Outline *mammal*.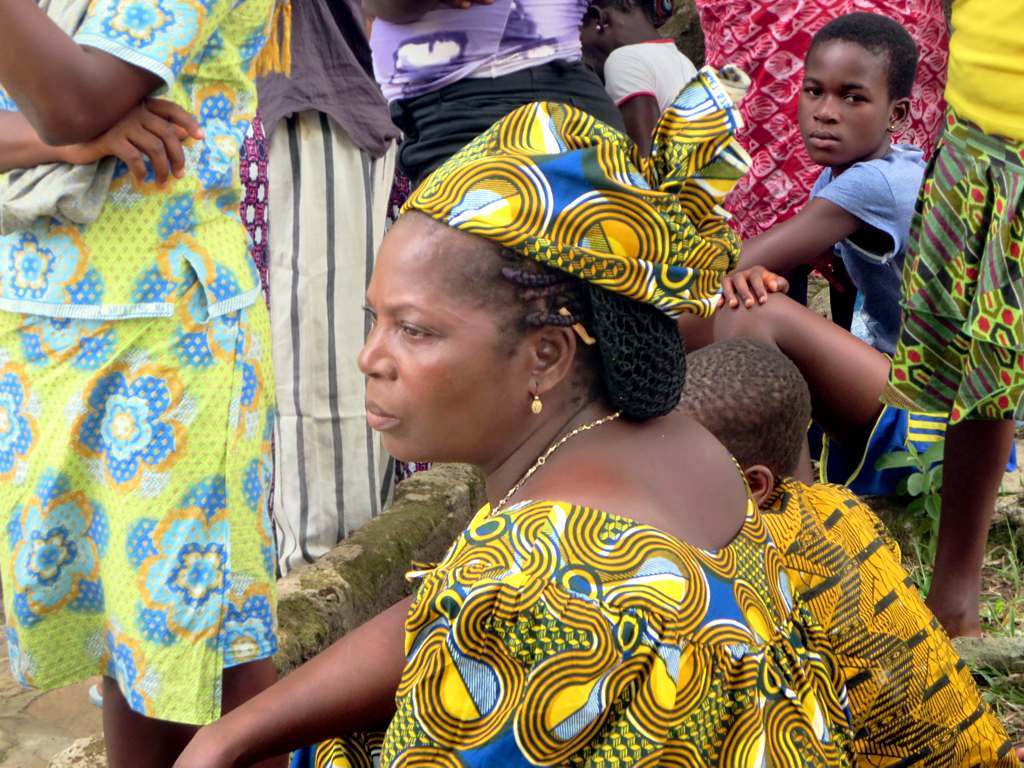
Outline: Rect(373, 0, 625, 482).
